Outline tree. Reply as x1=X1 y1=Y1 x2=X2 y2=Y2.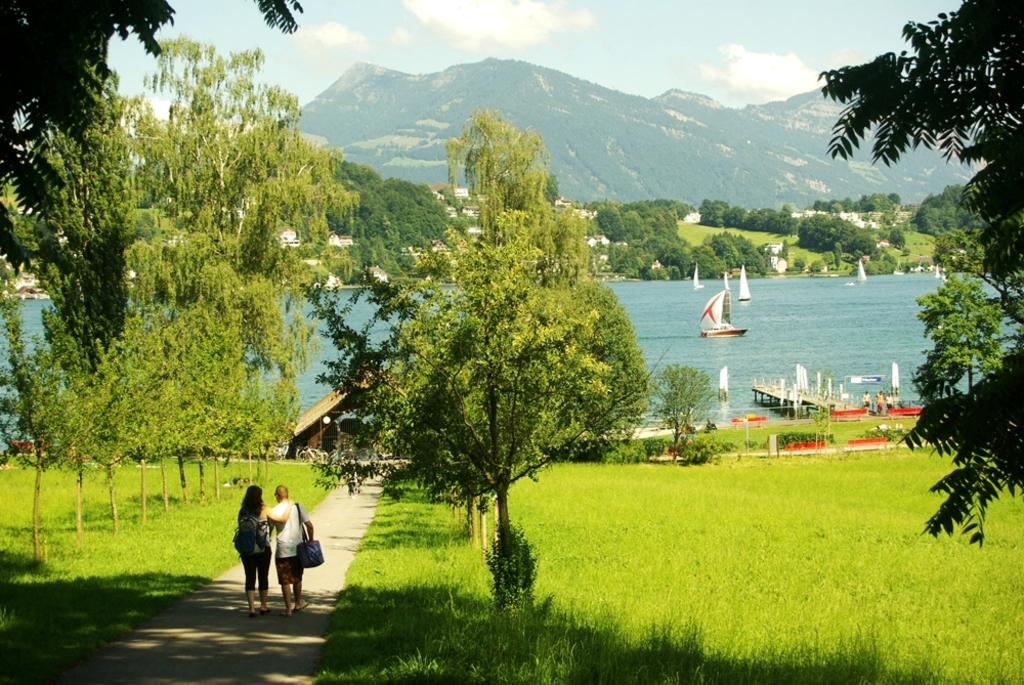
x1=0 y1=0 x2=301 y2=279.
